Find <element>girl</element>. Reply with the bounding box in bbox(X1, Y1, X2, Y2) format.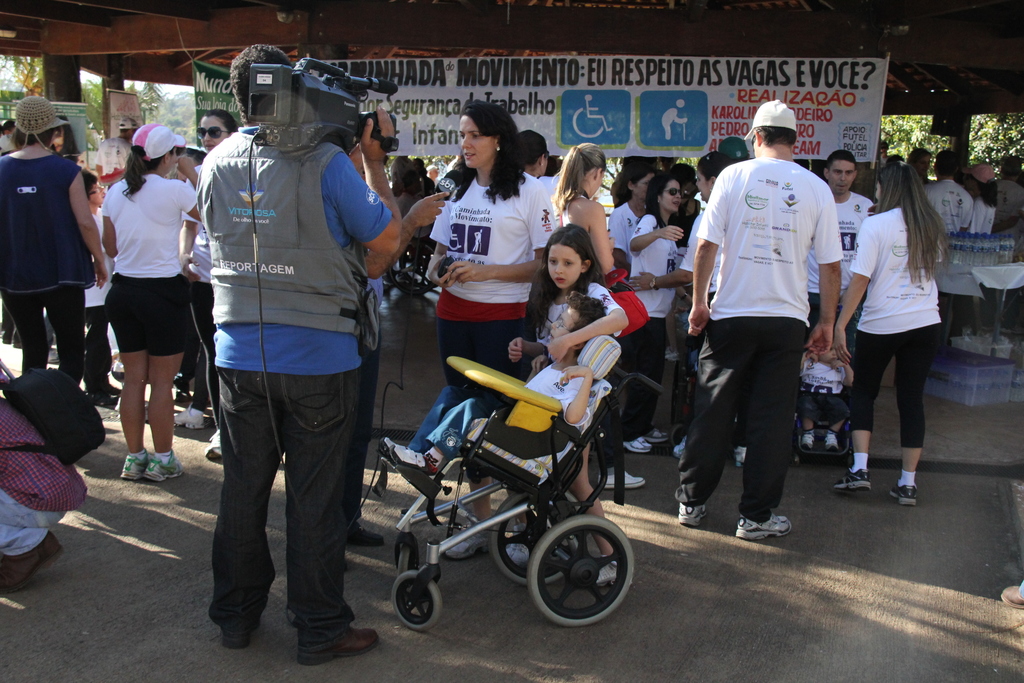
bbox(99, 118, 204, 482).
